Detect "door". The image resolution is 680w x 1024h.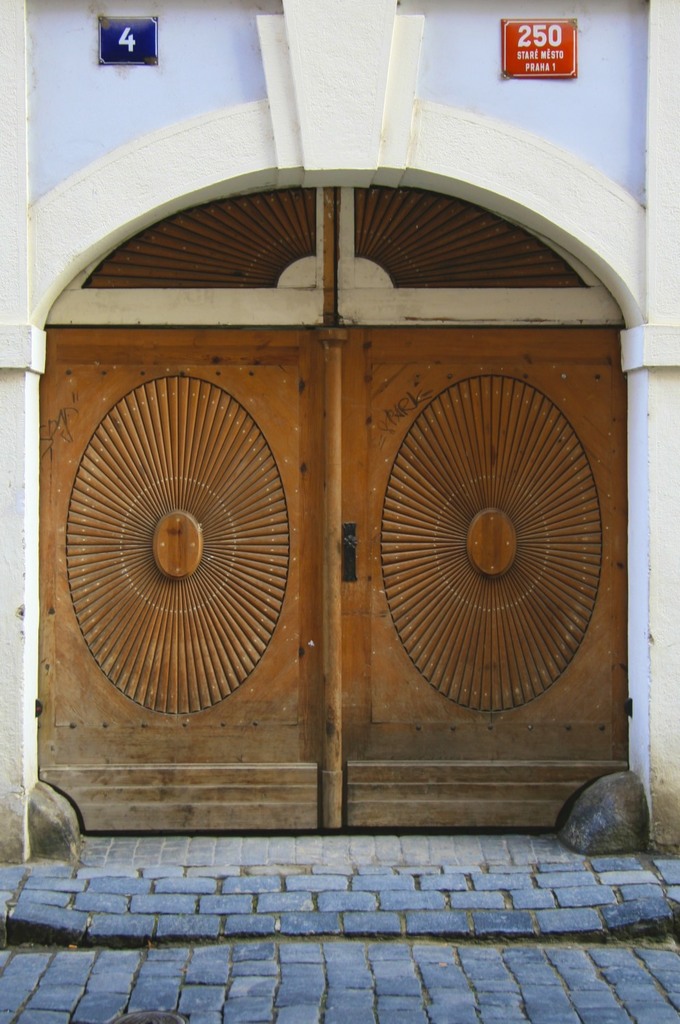
Rect(8, 109, 637, 784).
